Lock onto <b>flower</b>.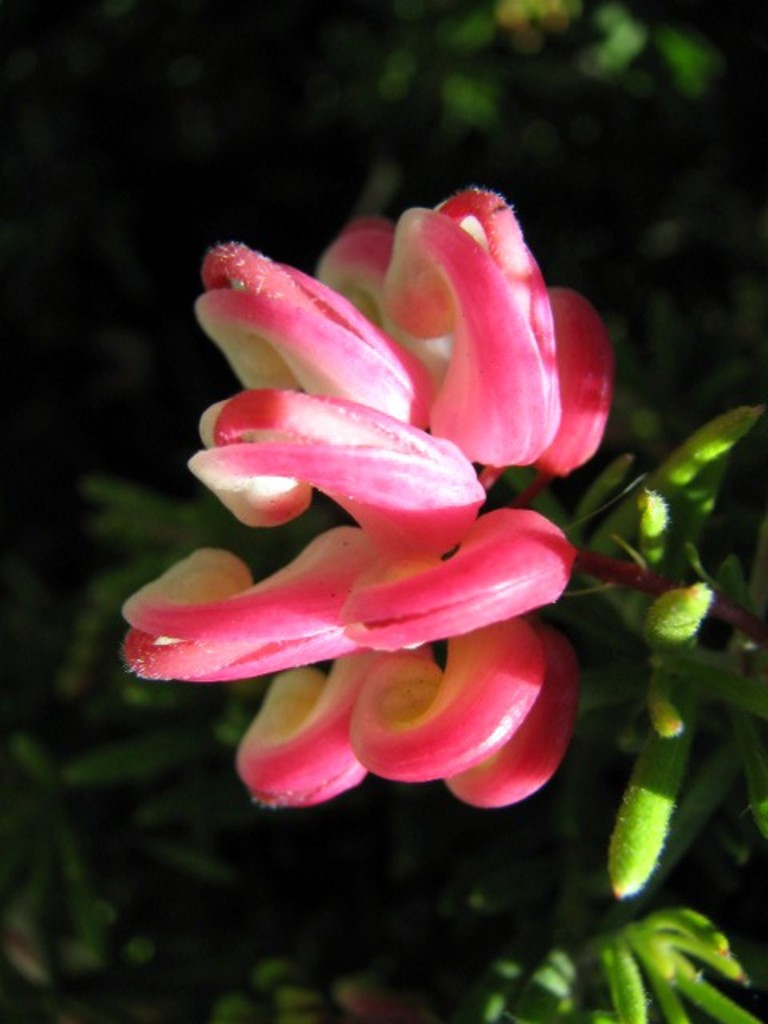
Locked: (left=142, top=163, right=600, bottom=880).
